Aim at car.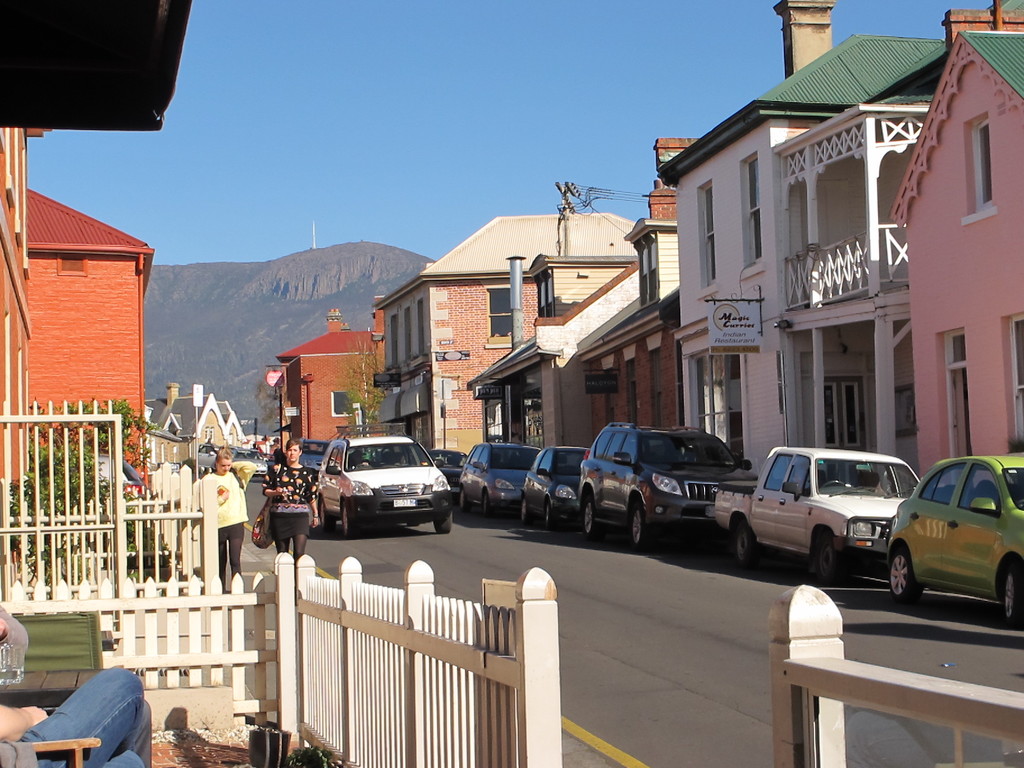
Aimed at BBox(428, 447, 467, 490).
